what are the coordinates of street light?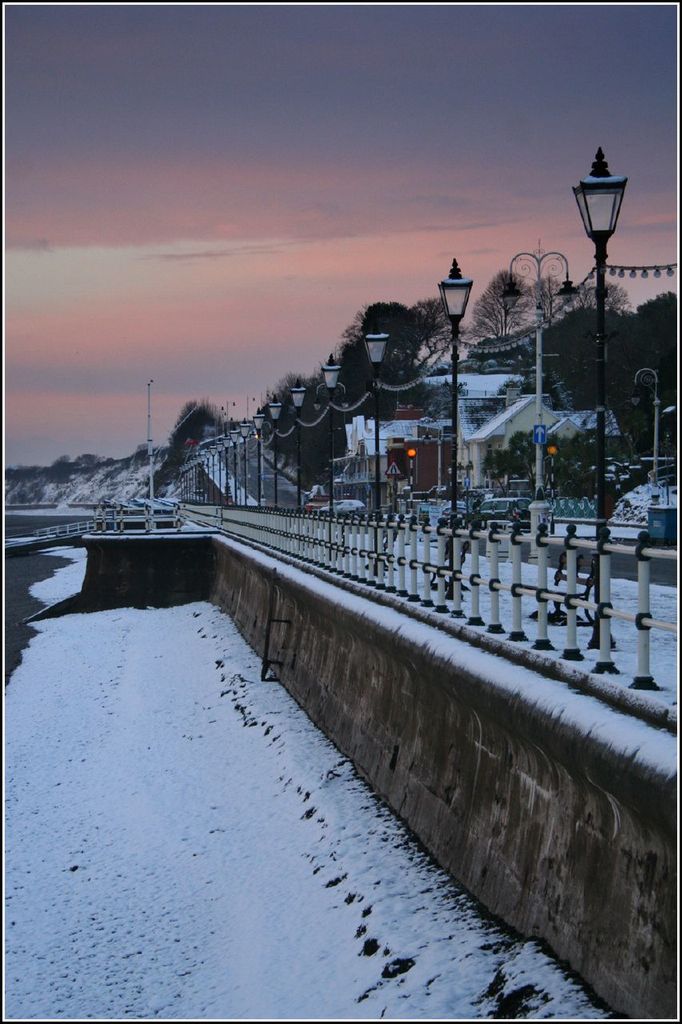
l=628, t=364, r=676, b=505.
